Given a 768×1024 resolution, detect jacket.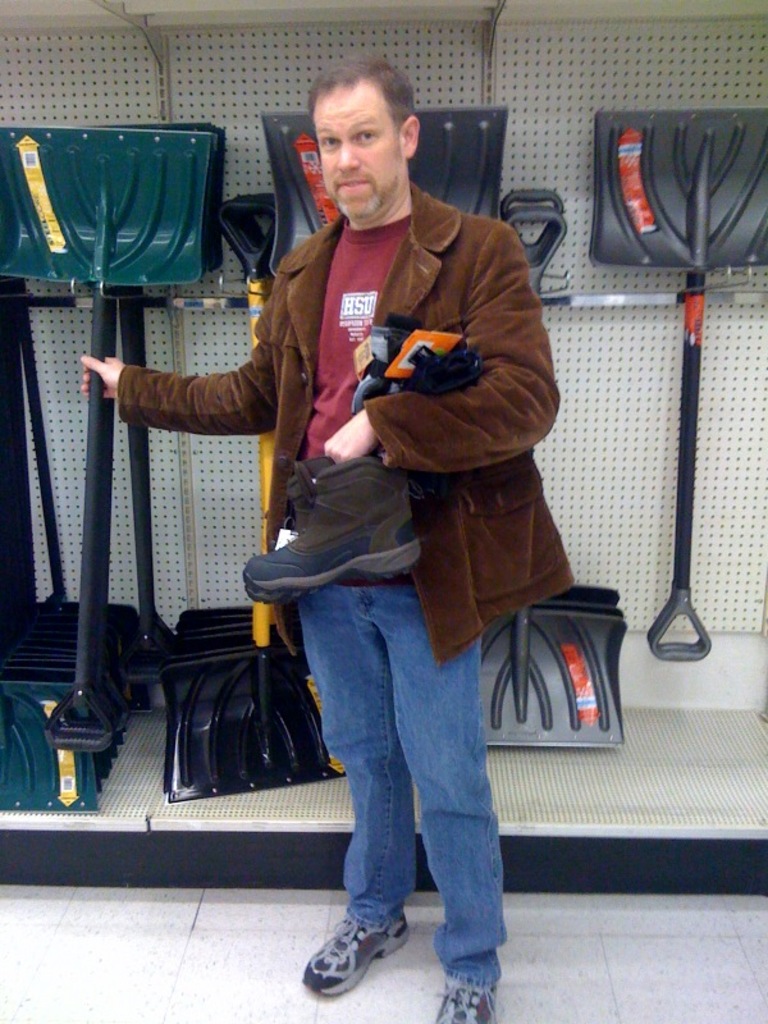
select_region(156, 131, 585, 643).
